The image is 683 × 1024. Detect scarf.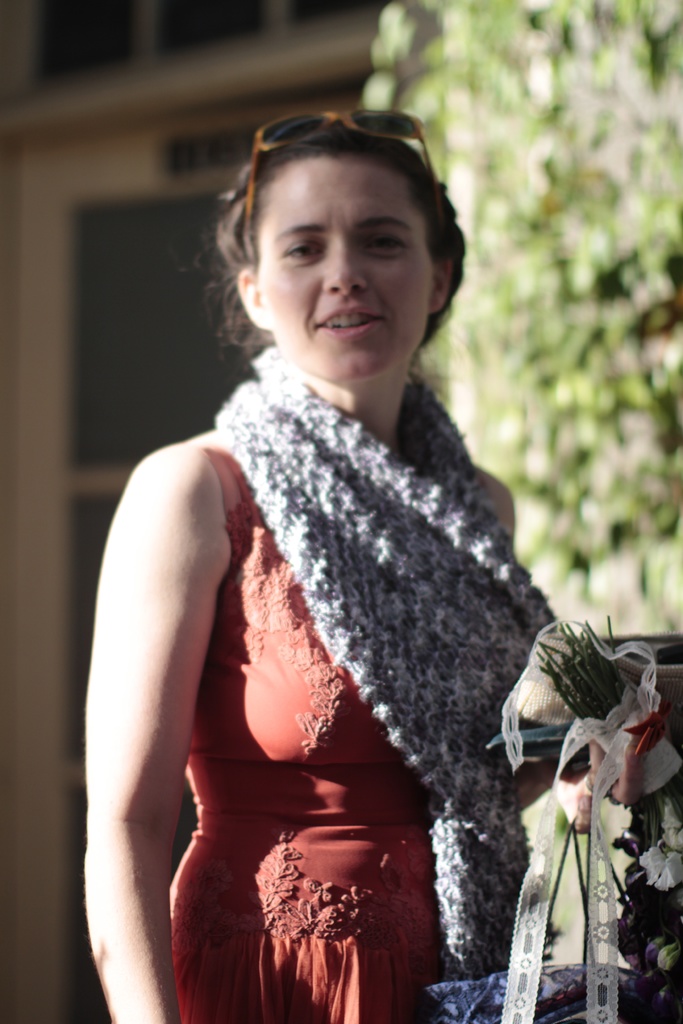
Detection: rect(211, 340, 565, 986).
